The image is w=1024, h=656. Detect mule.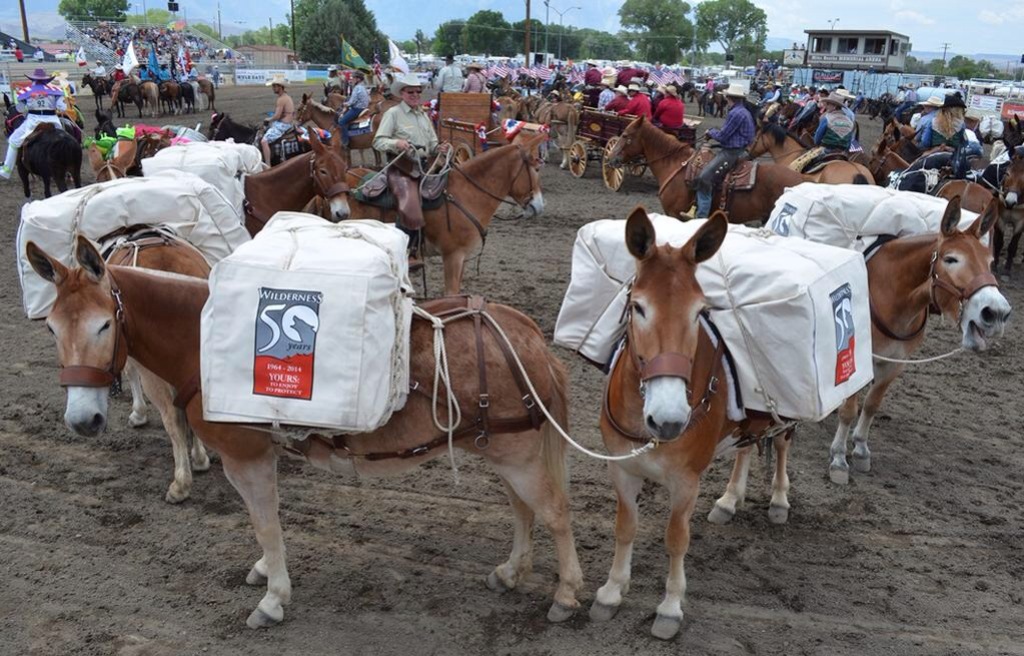
Detection: (149,131,351,240).
